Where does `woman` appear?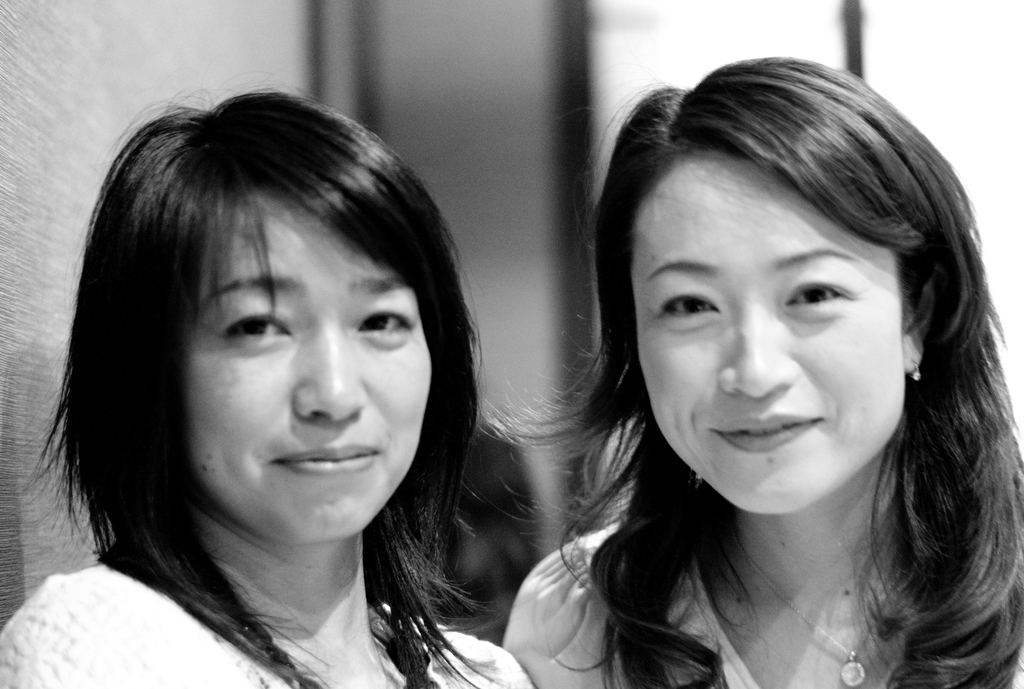
Appears at {"left": 0, "top": 80, "right": 536, "bottom": 688}.
